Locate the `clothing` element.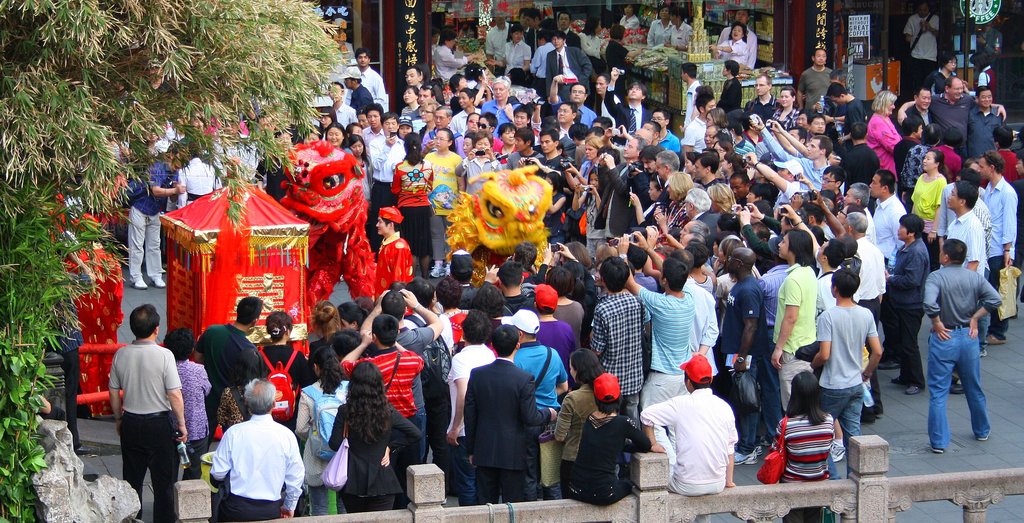
Element bbox: bbox=(632, 272, 655, 293).
